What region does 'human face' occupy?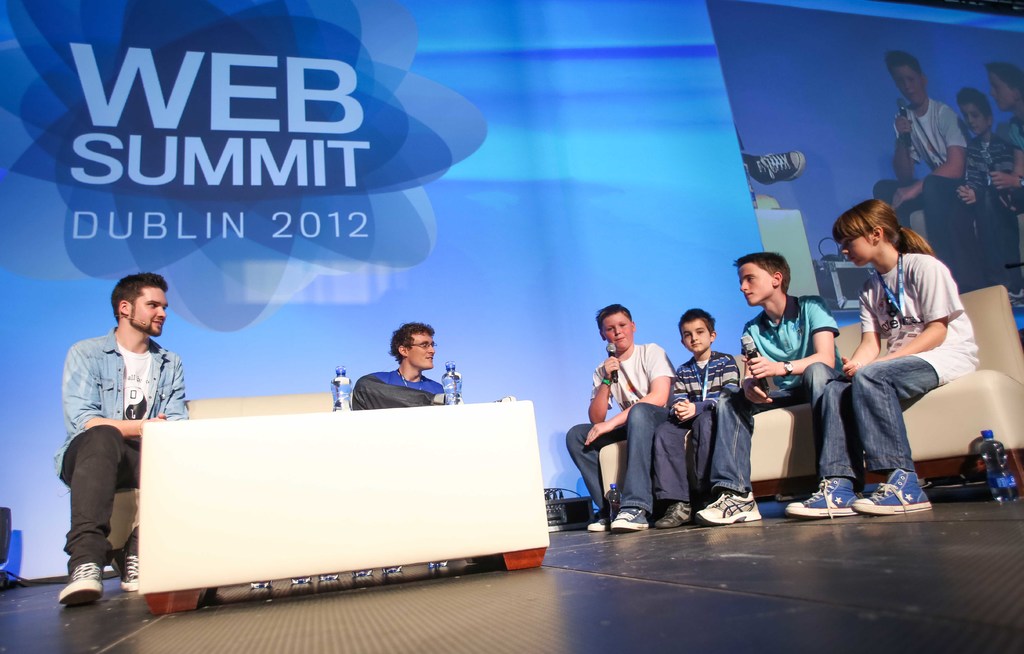
<box>963,104,985,134</box>.
